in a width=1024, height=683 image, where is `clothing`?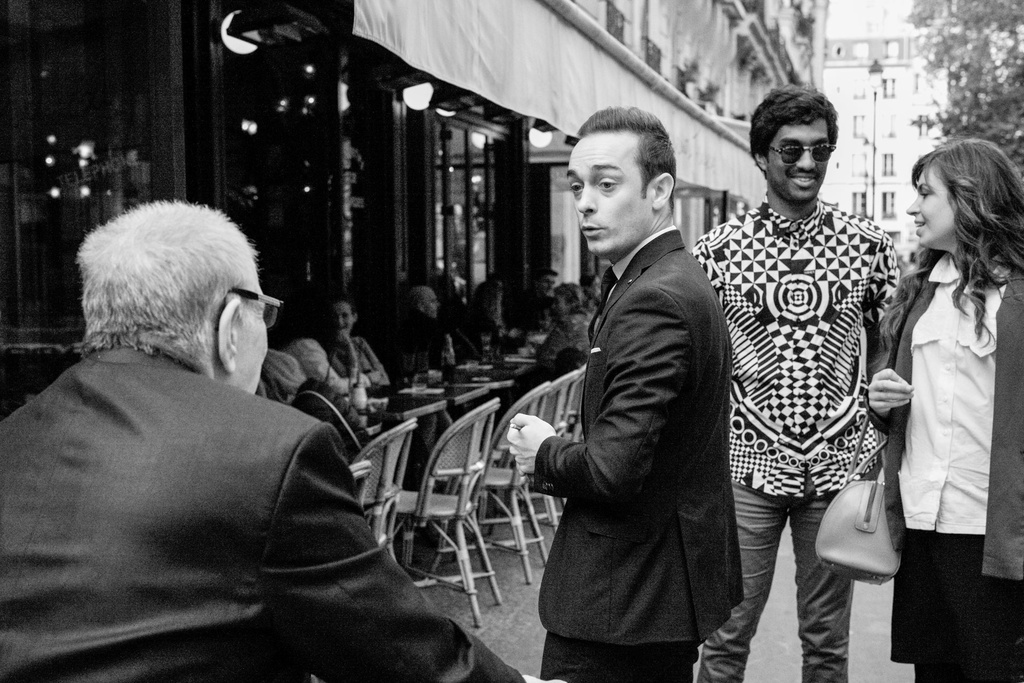
<bbox>6, 274, 414, 671</bbox>.
